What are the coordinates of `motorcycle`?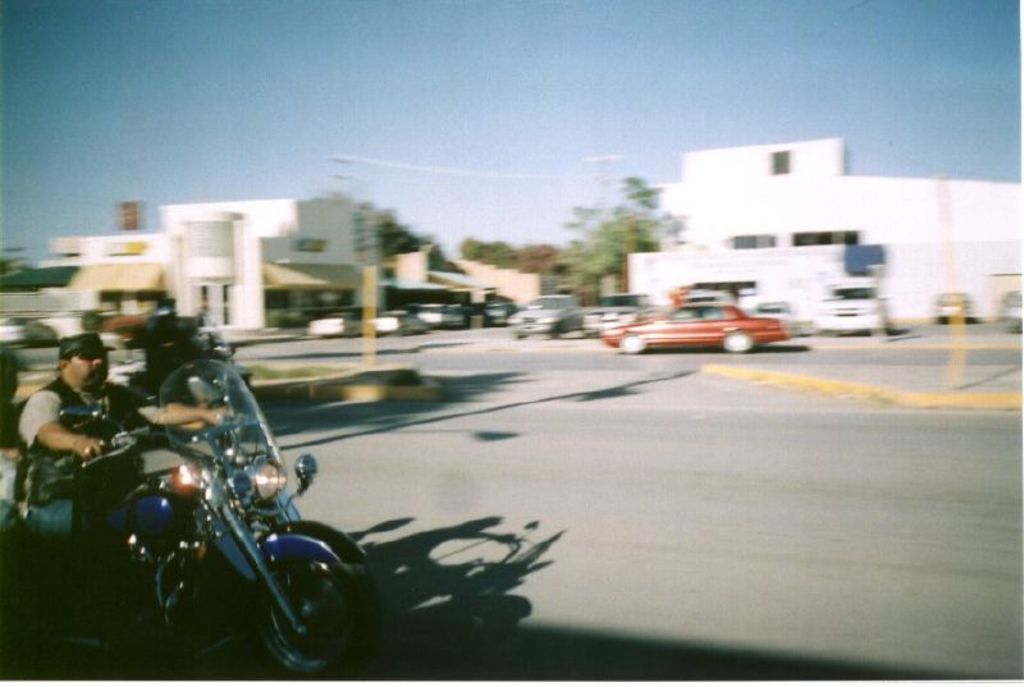
BBox(0, 359, 384, 678).
